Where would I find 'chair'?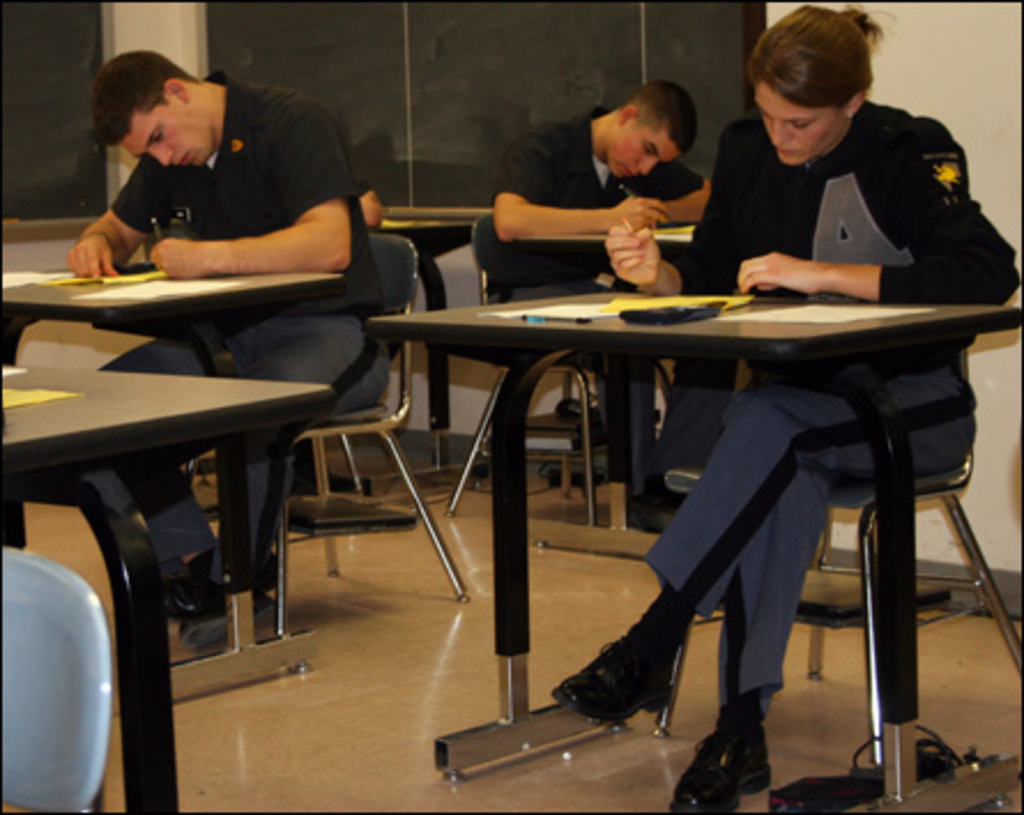
At detection(133, 223, 469, 638).
